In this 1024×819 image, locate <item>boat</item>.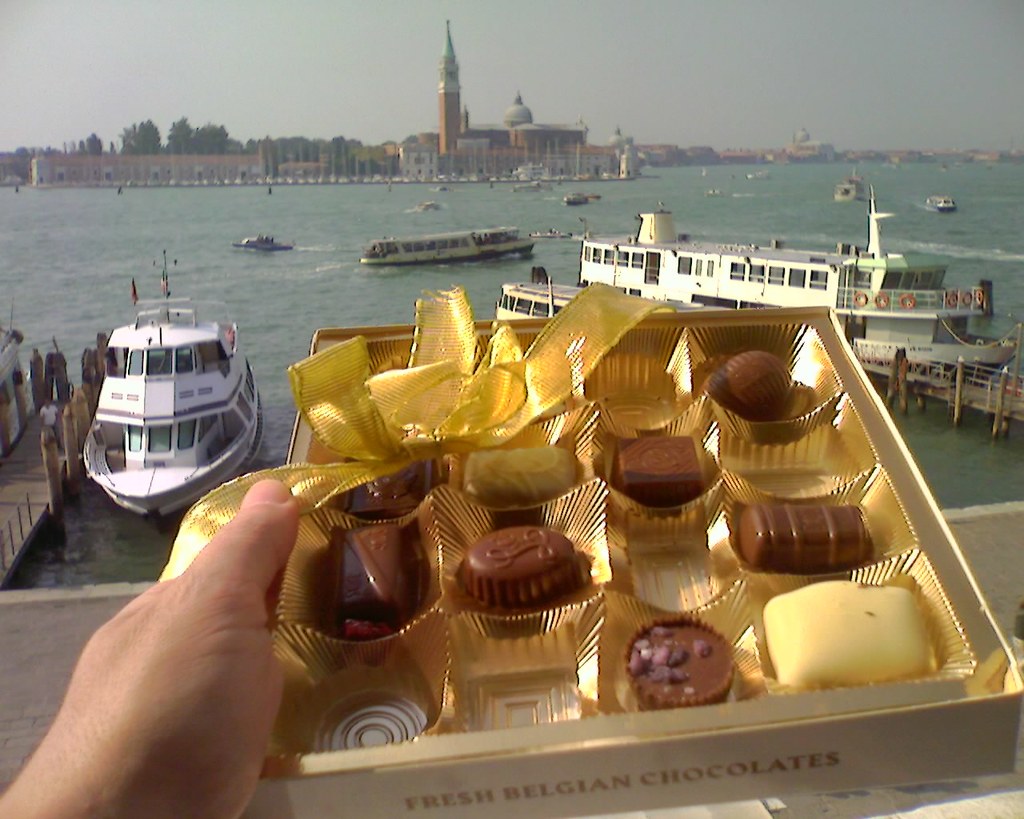
Bounding box: (x1=498, y1=281, x2=608, y2=319).
